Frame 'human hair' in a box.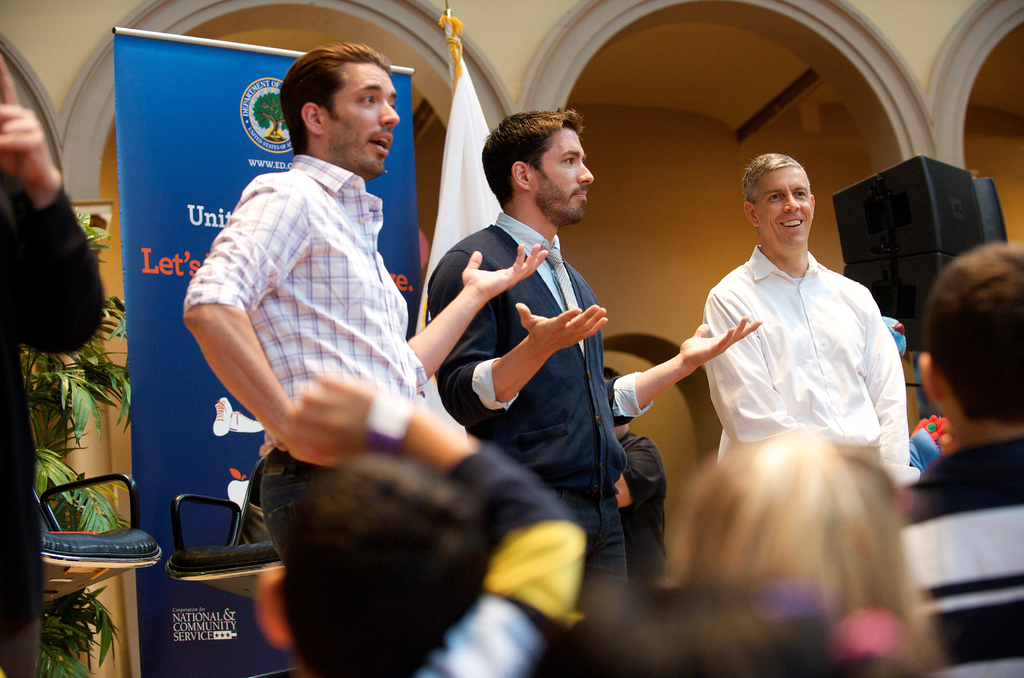
crop(284, 457, 488, 677).
